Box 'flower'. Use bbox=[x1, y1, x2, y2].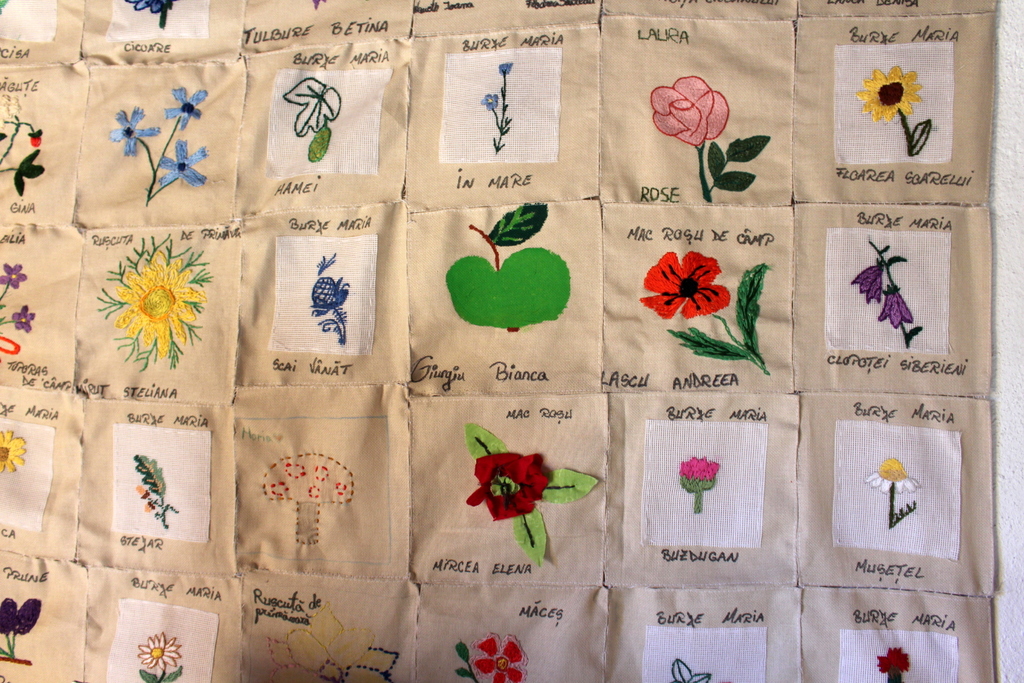
bbox=[645, 76, 732, 152].
